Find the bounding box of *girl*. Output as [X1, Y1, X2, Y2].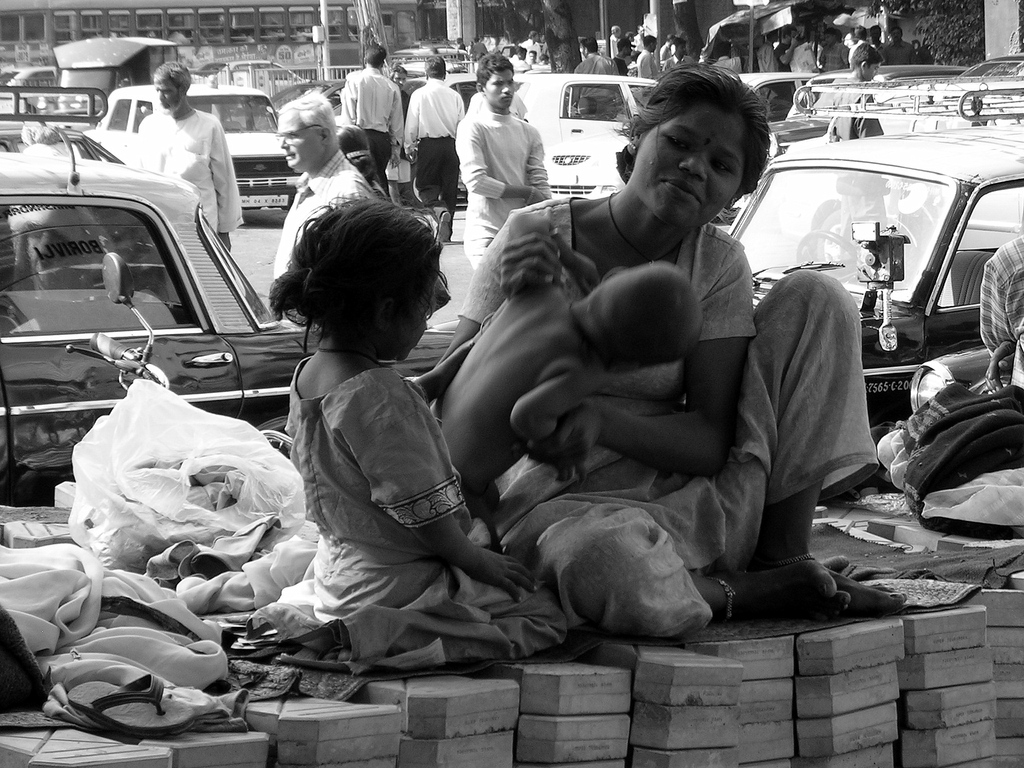
[268, 183, 488, 660].
